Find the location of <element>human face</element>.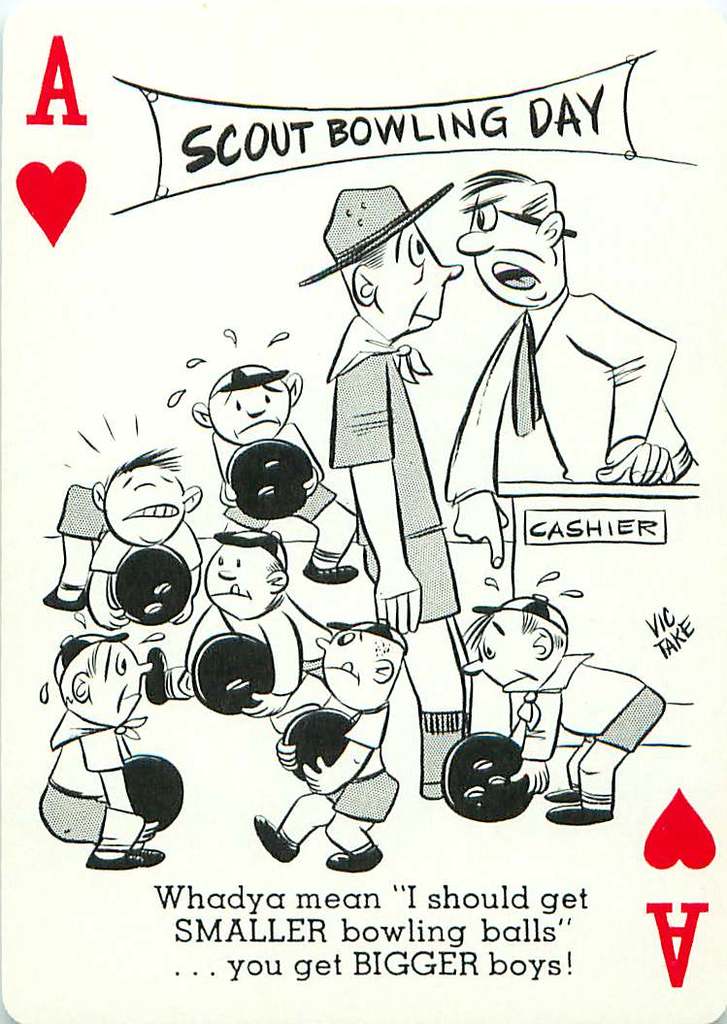
Location: box(465, 623, 530, 685).
